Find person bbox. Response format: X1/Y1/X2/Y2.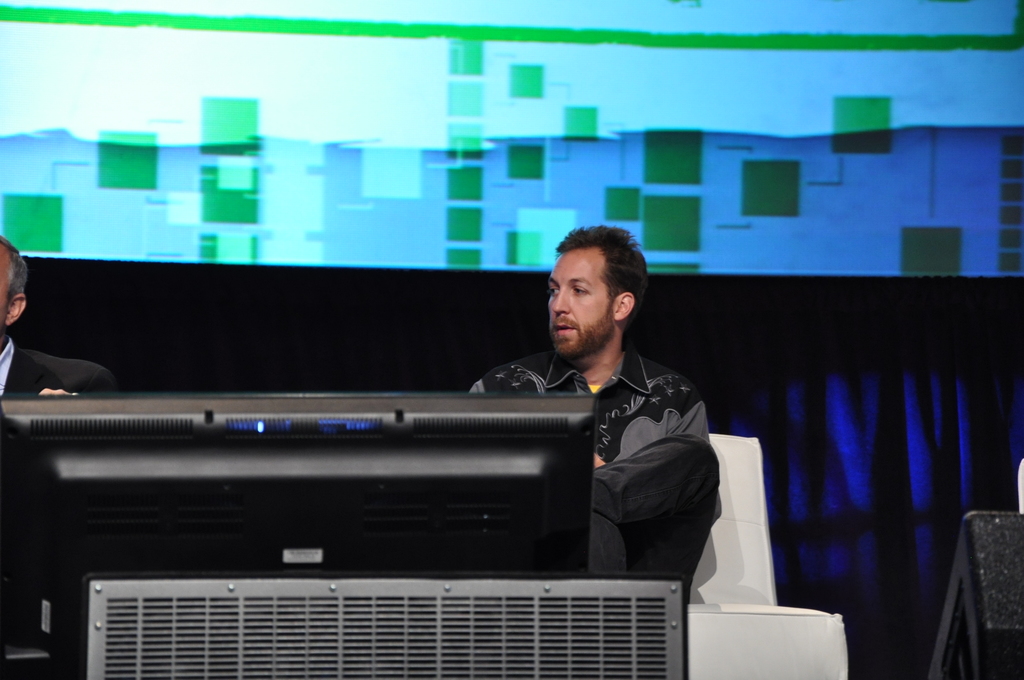
0/236/118/396.
